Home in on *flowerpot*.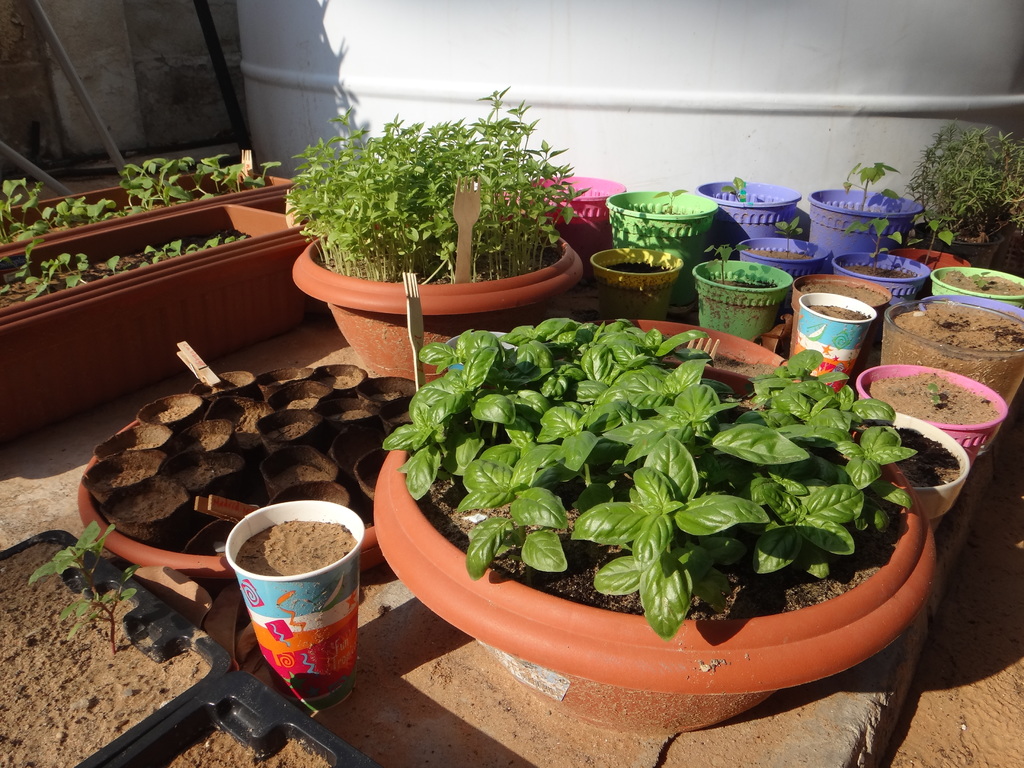
Homed in at (587,243,687,321).
